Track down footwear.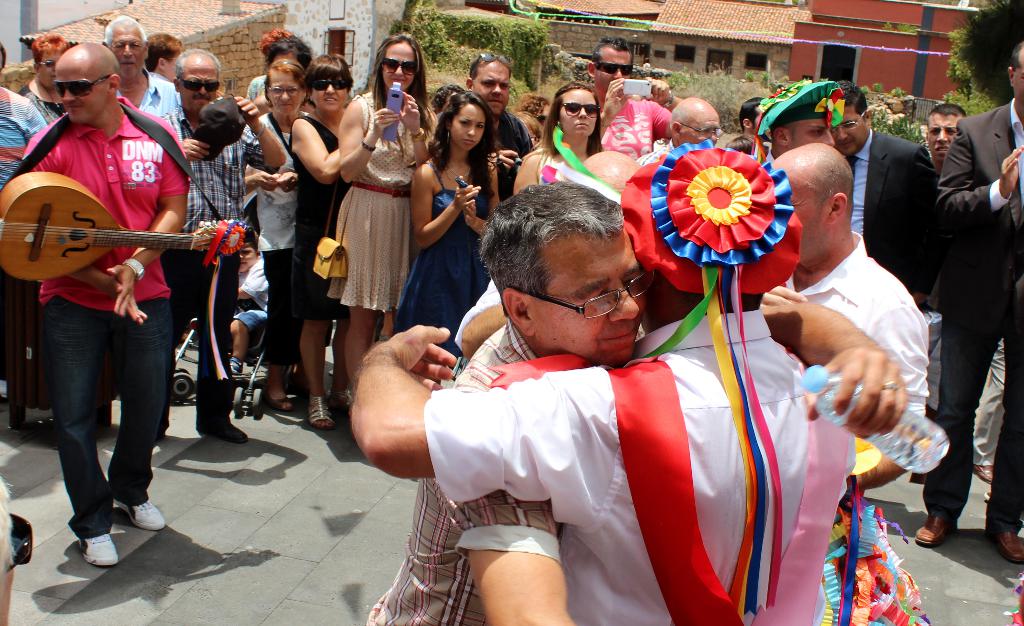
Tracked to crop(266, 388, 294, 413).
